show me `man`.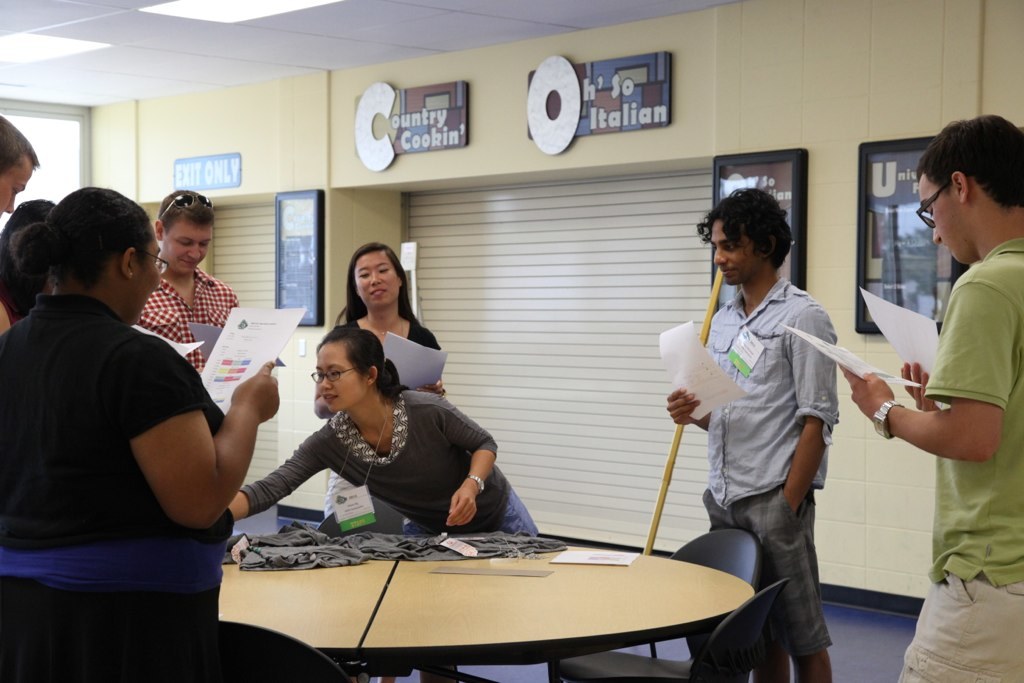
`man` is here: left=133, top=190, right=242, bottom=372.
